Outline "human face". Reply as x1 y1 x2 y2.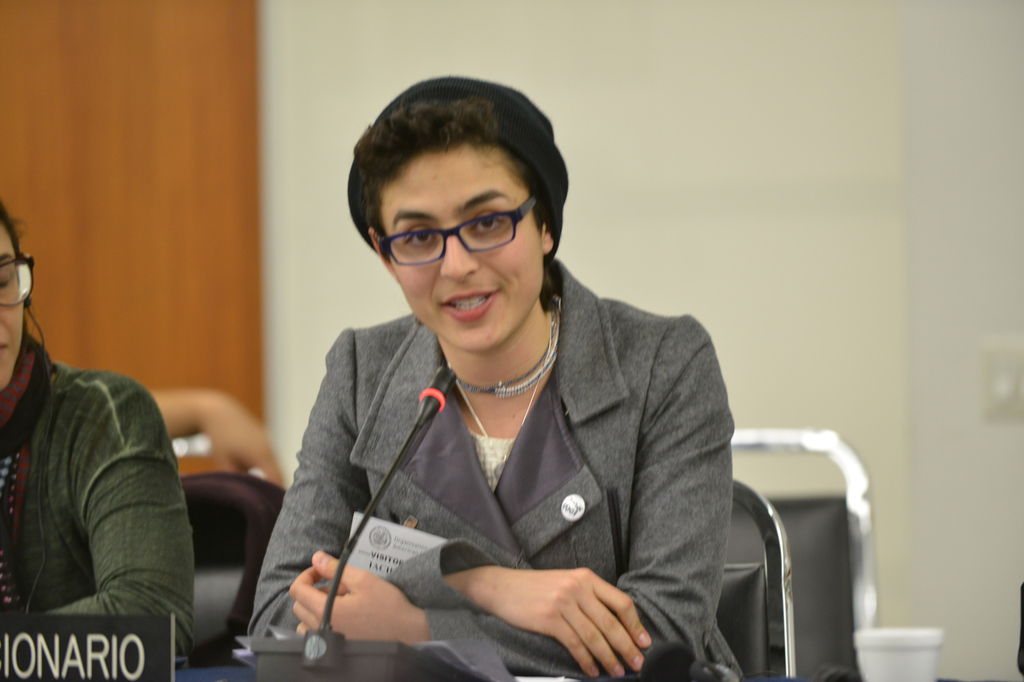
0 215 21 387.
